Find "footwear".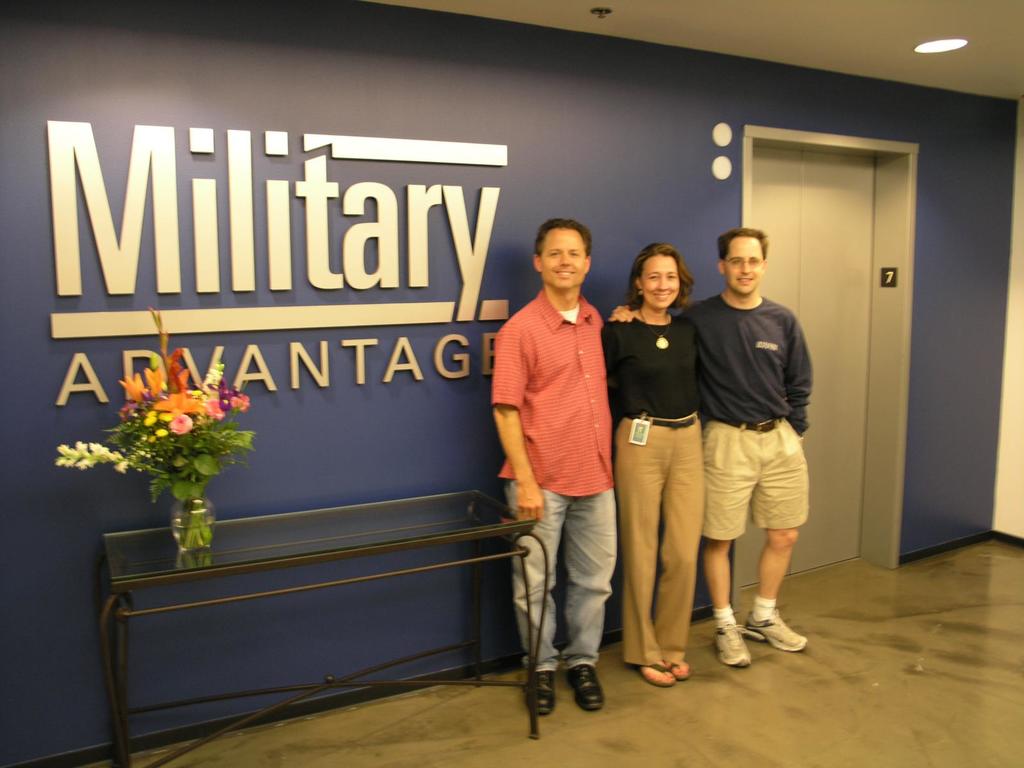
bbox=[749, 609, 809, 655].
